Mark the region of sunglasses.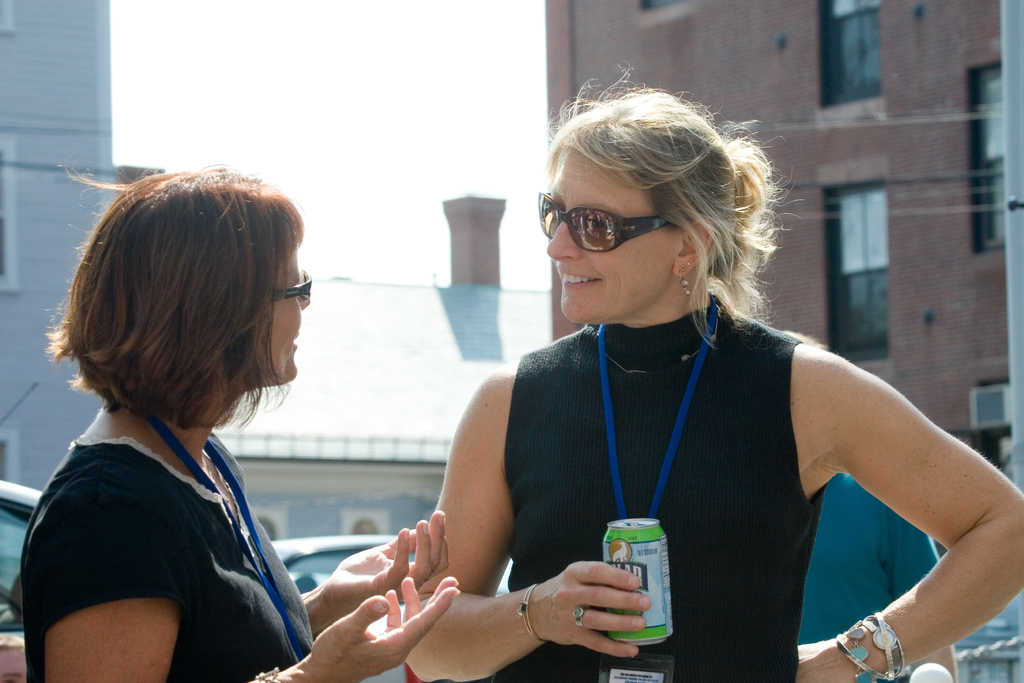
Region: (x1=536, y1=192, x2=674, y2=252).
